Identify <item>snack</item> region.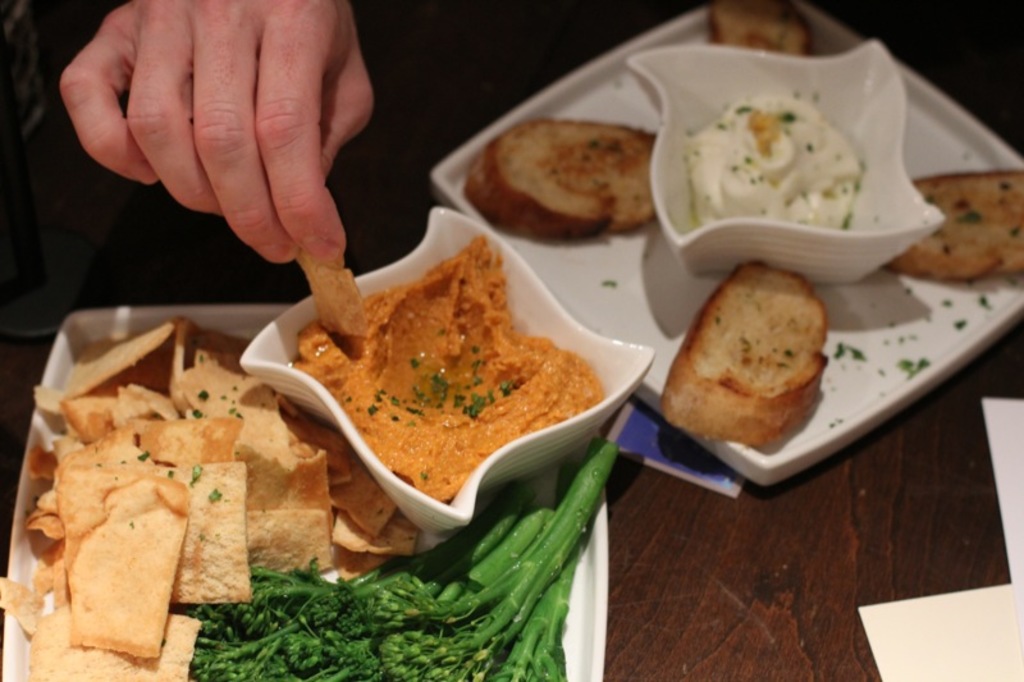
Region: {"left": 659, "top": 257, "right": 840, "bottom": 445}.
